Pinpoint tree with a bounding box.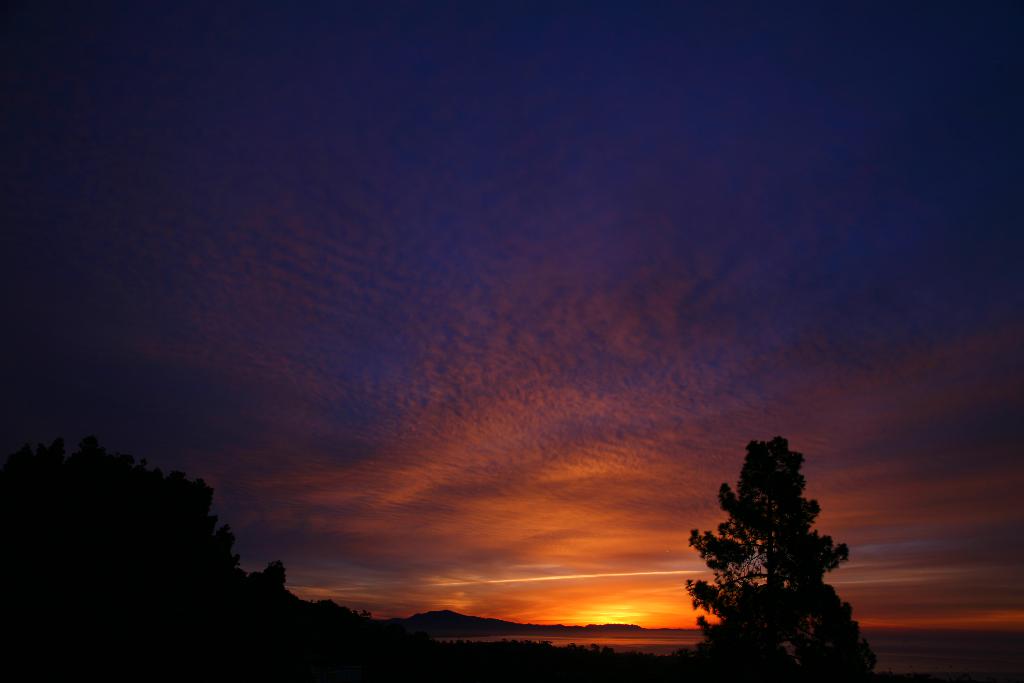
BBox(8, 453, 254, 647).
